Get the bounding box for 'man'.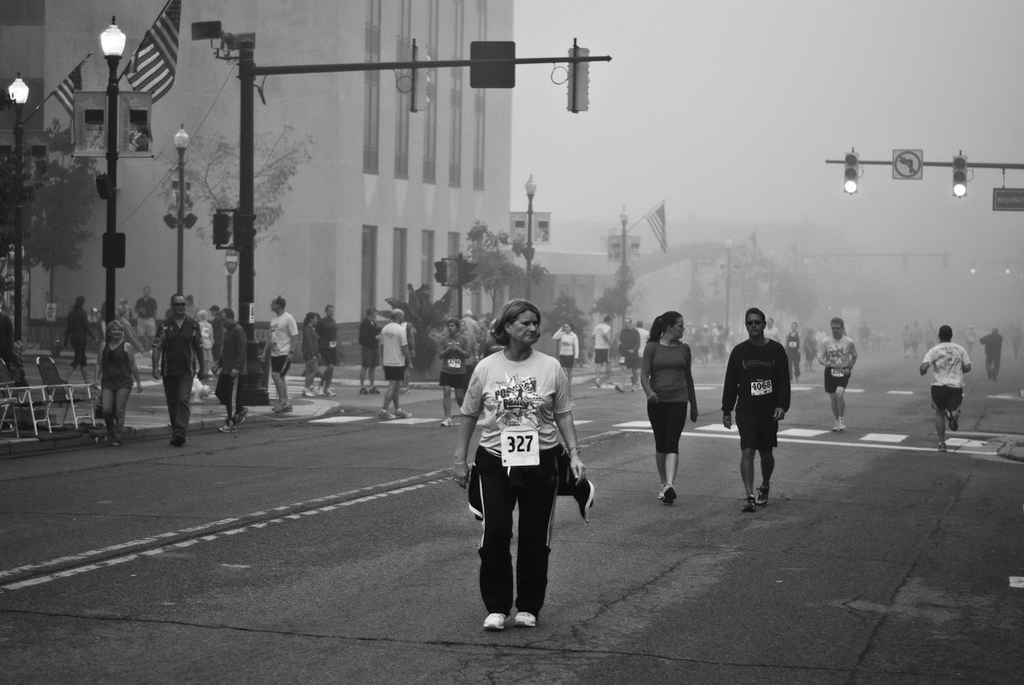
region(590, 316, 614, 391).
